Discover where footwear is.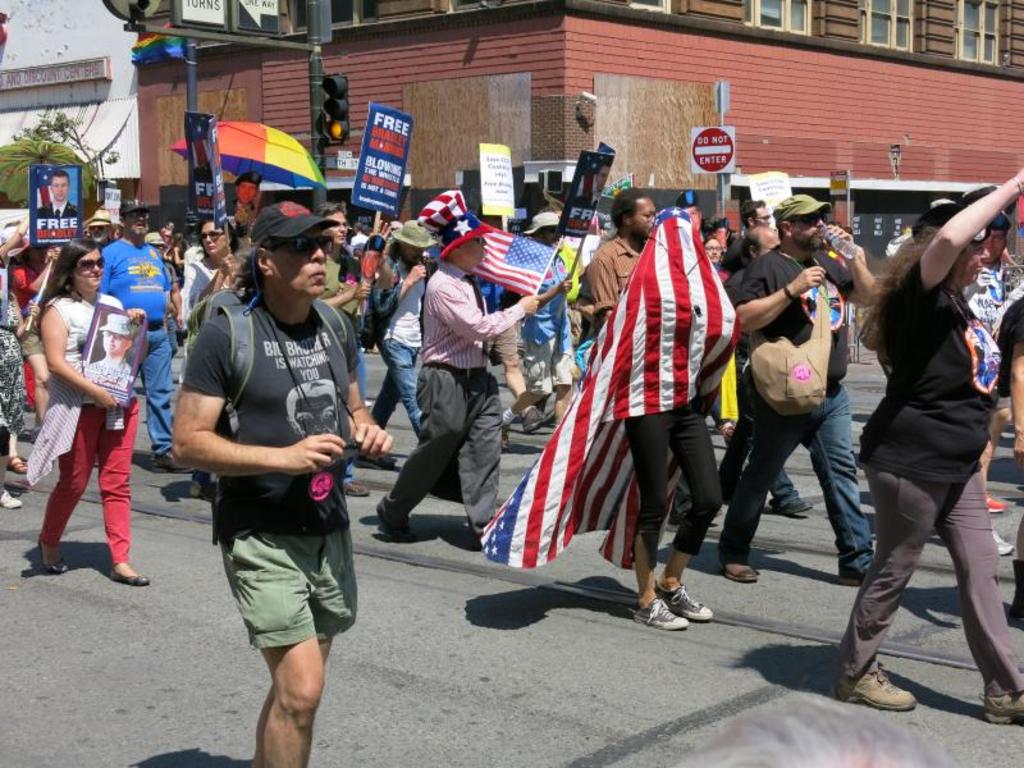
Discovered at box(9, 454, 37, 476).
